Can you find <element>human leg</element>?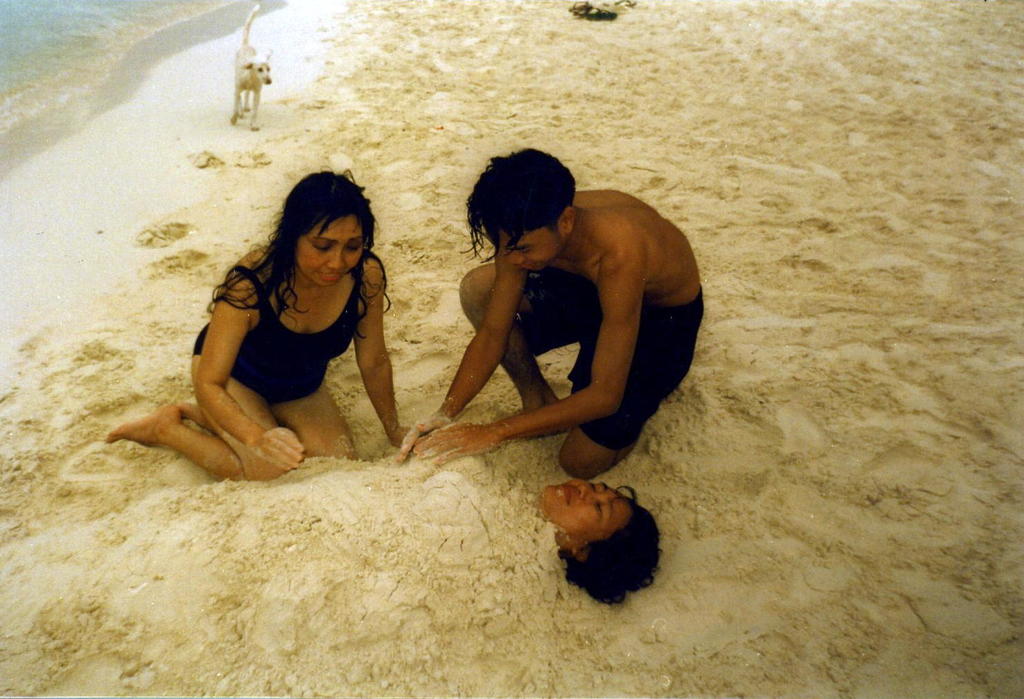
Yes, bounding box: {"left": 557, "top": 293, "right": 708, "bottom": 476}.
